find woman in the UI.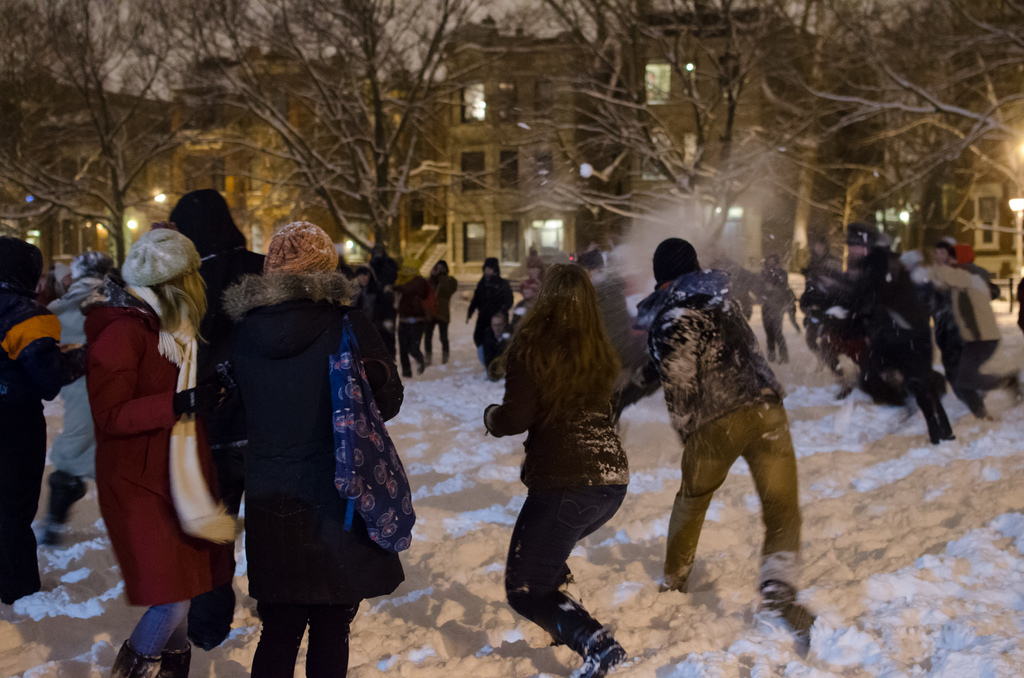
UI element at bbox=(188, 220, 398, 664).
